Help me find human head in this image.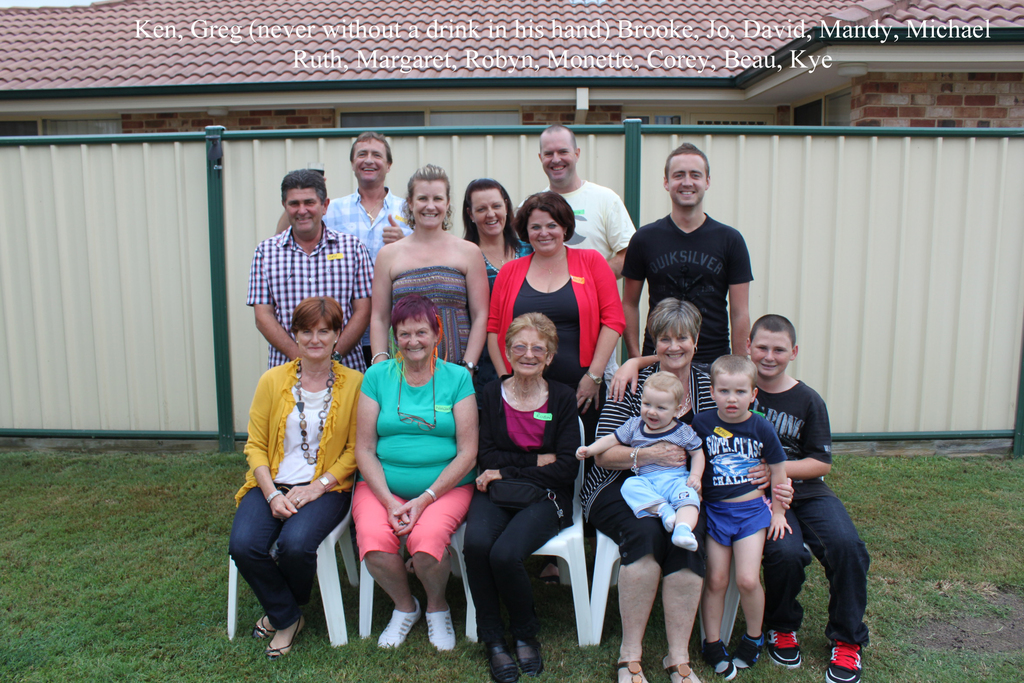
Found it: [289, 296, 346, 361].
